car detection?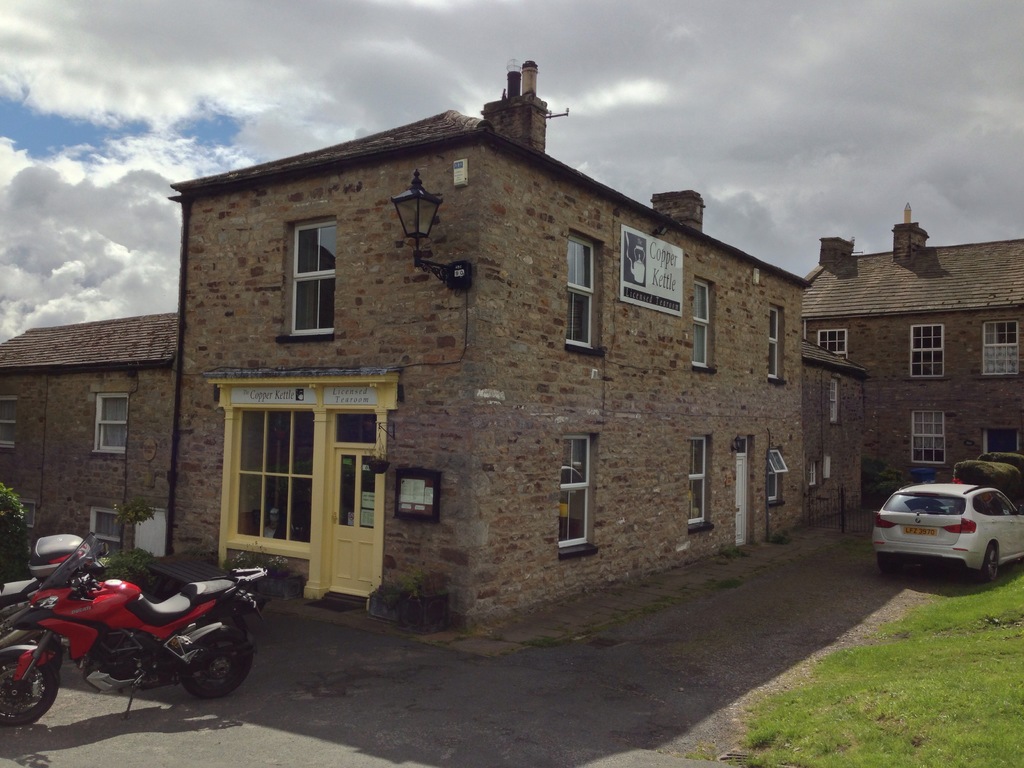
951:451:1023:498
